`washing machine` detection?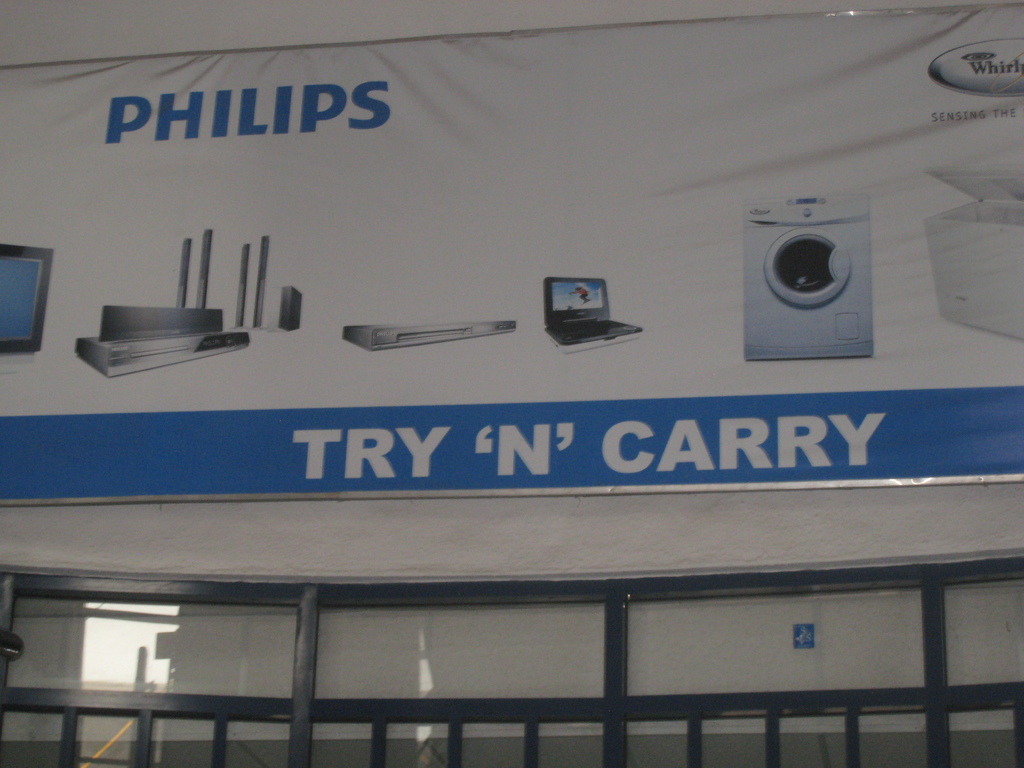
(748, 188, 877, 364)
